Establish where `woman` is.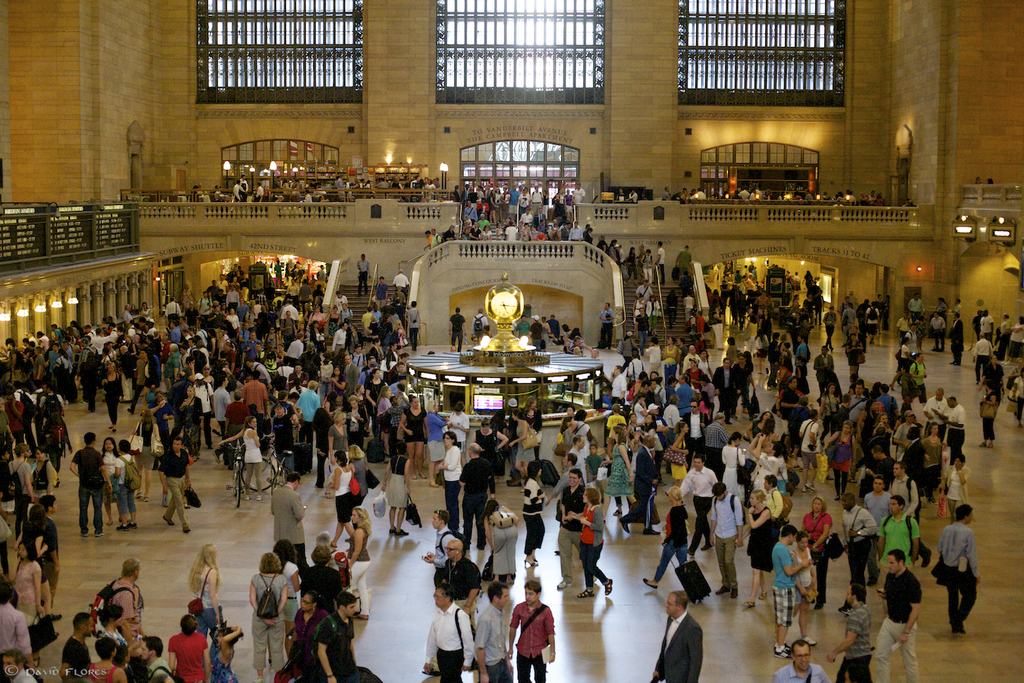
Established at box=[641, 486, 693, 590].
